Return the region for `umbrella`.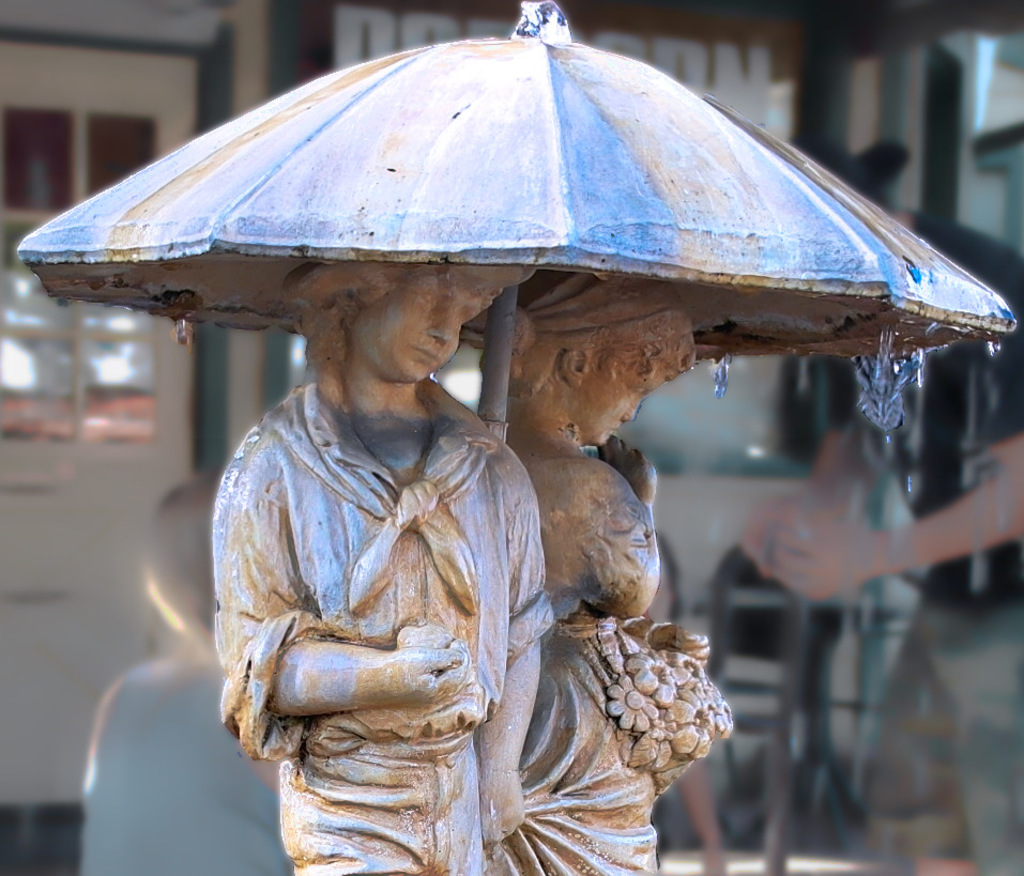
box=[17, 0, 1014, 444].
